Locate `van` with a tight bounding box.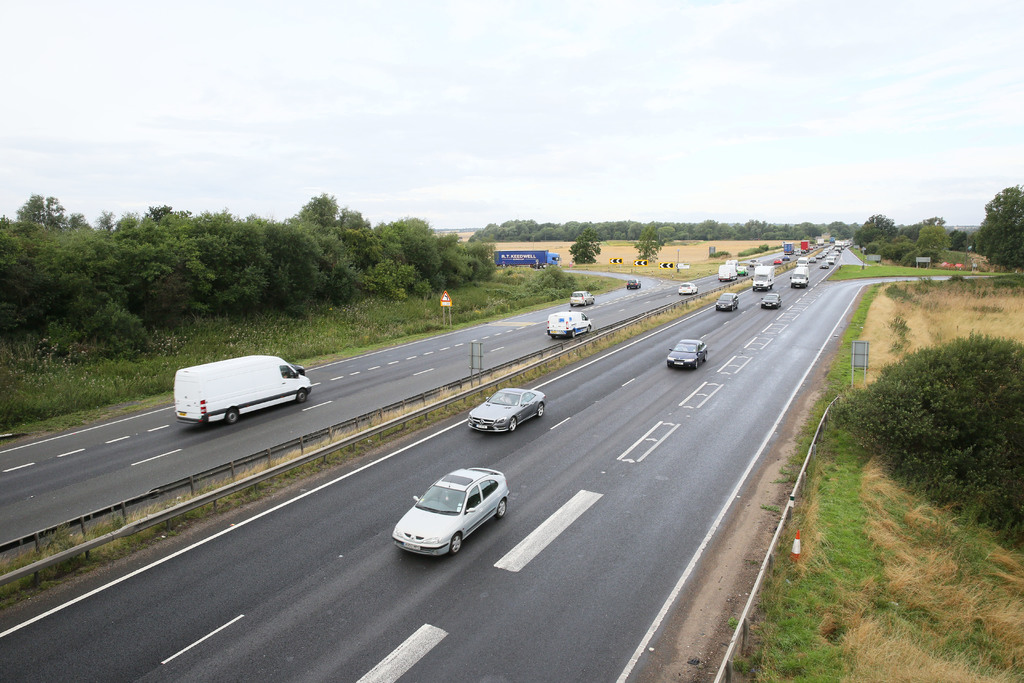
crop(176, 355, 314, 424).
